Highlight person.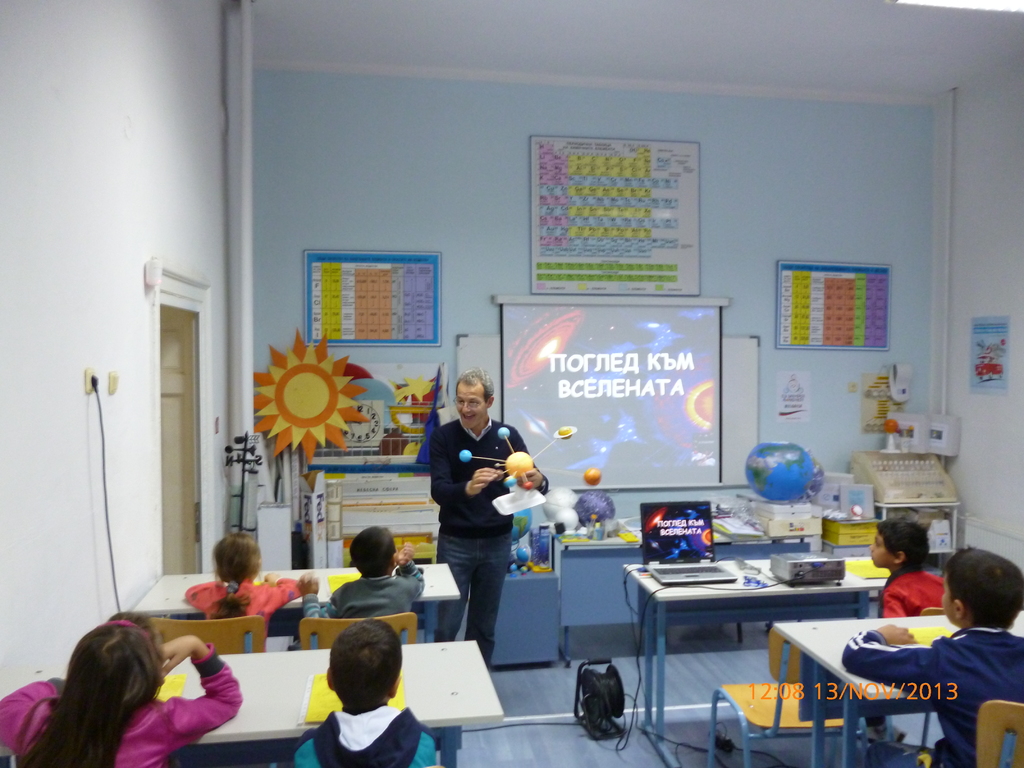
Highlighted region: left=300, top=527, right=426, bottom=618.
